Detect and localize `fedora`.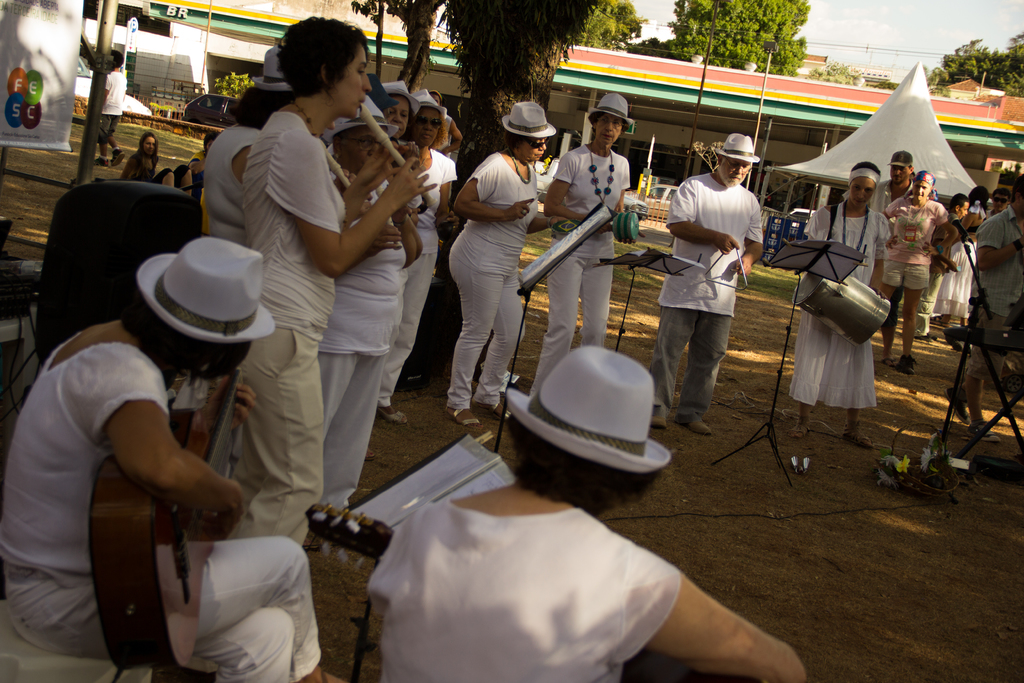
Localized at Rect(526, 334, 682, 475).
